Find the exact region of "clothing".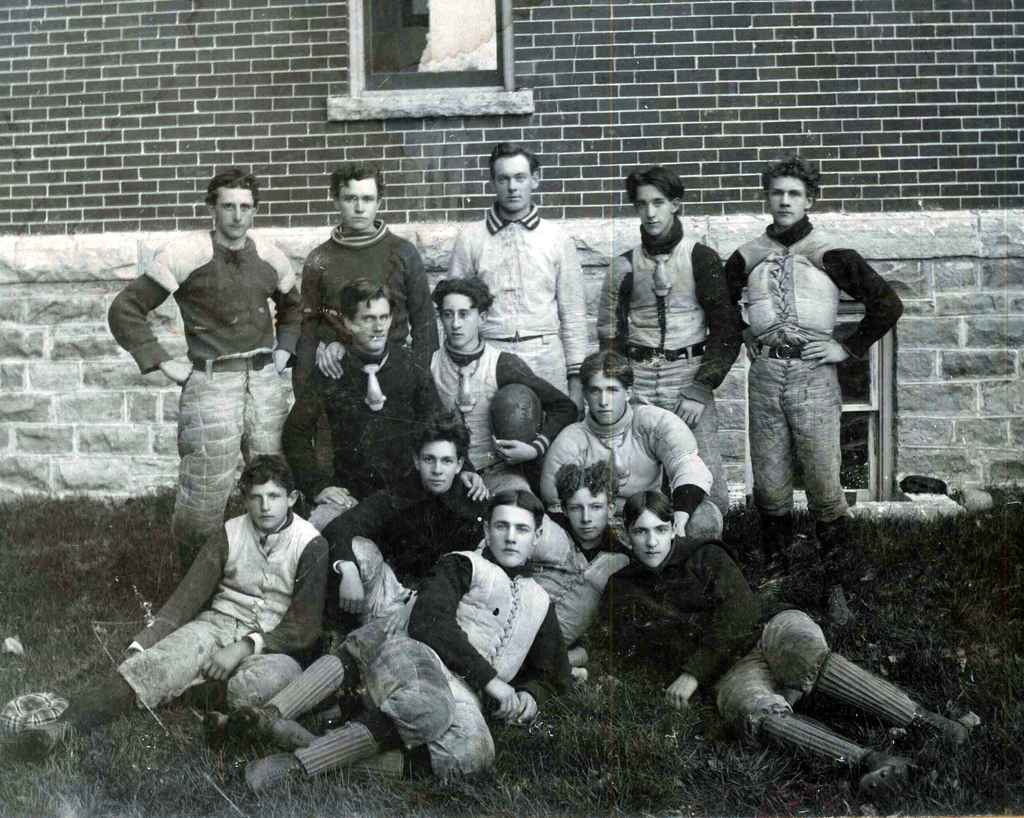
Exact region: 442 199 590 397.
